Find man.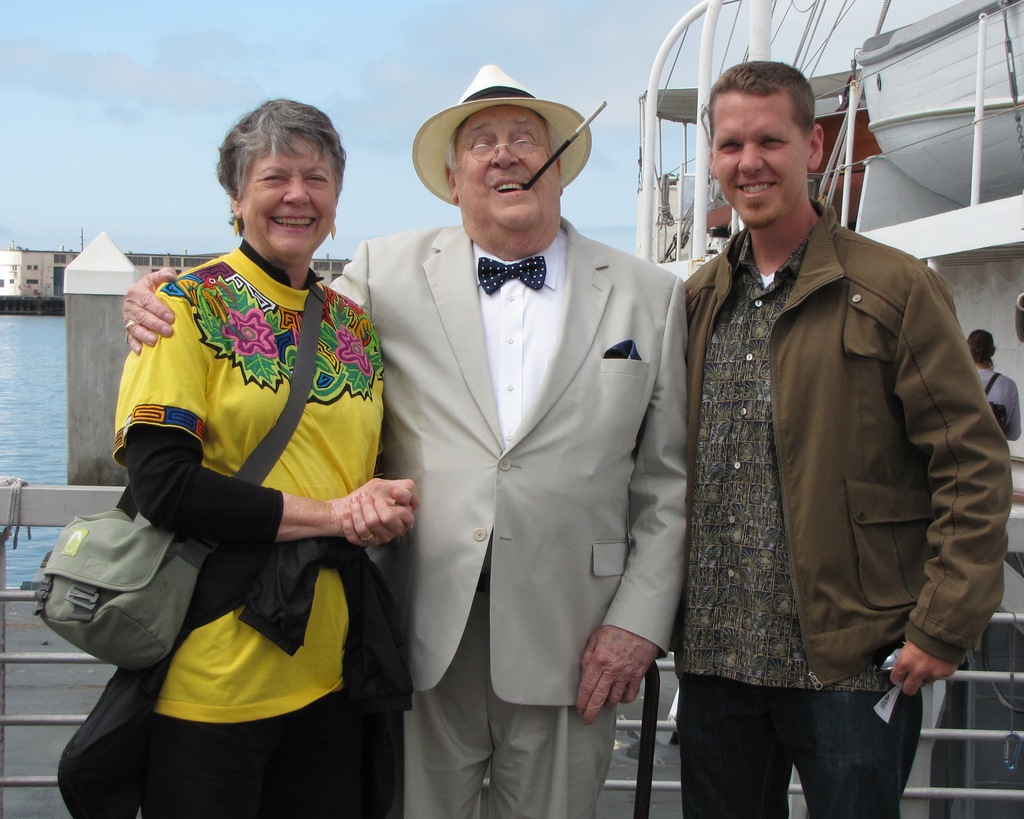
963:325:1023:433.
